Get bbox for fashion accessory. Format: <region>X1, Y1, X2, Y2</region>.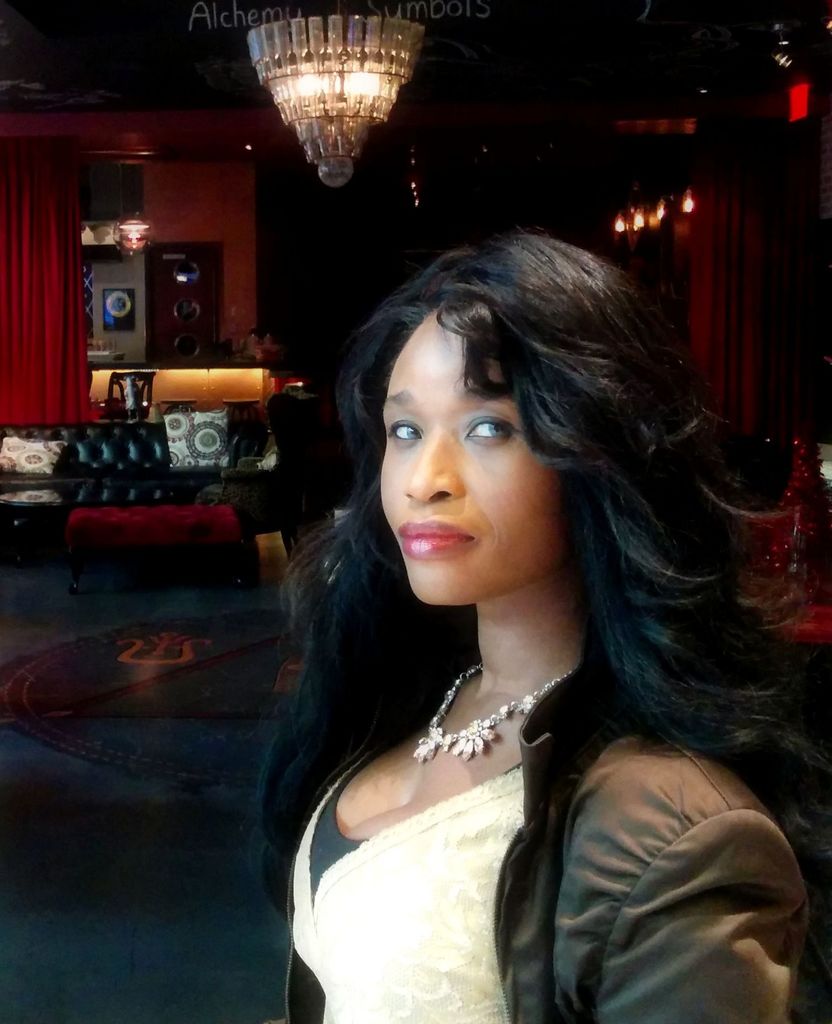
<region>414, 660, 576, 762</region>.
